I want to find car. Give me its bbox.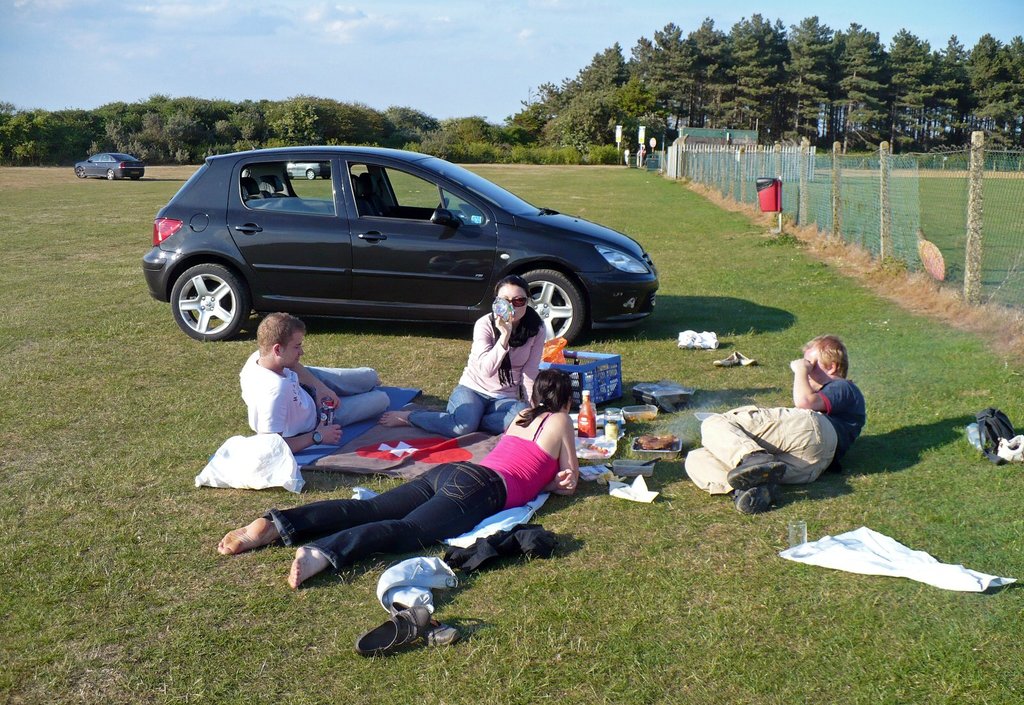
{"x1": 74, "y1": 148, "x2": 148, "y2": 174}.
